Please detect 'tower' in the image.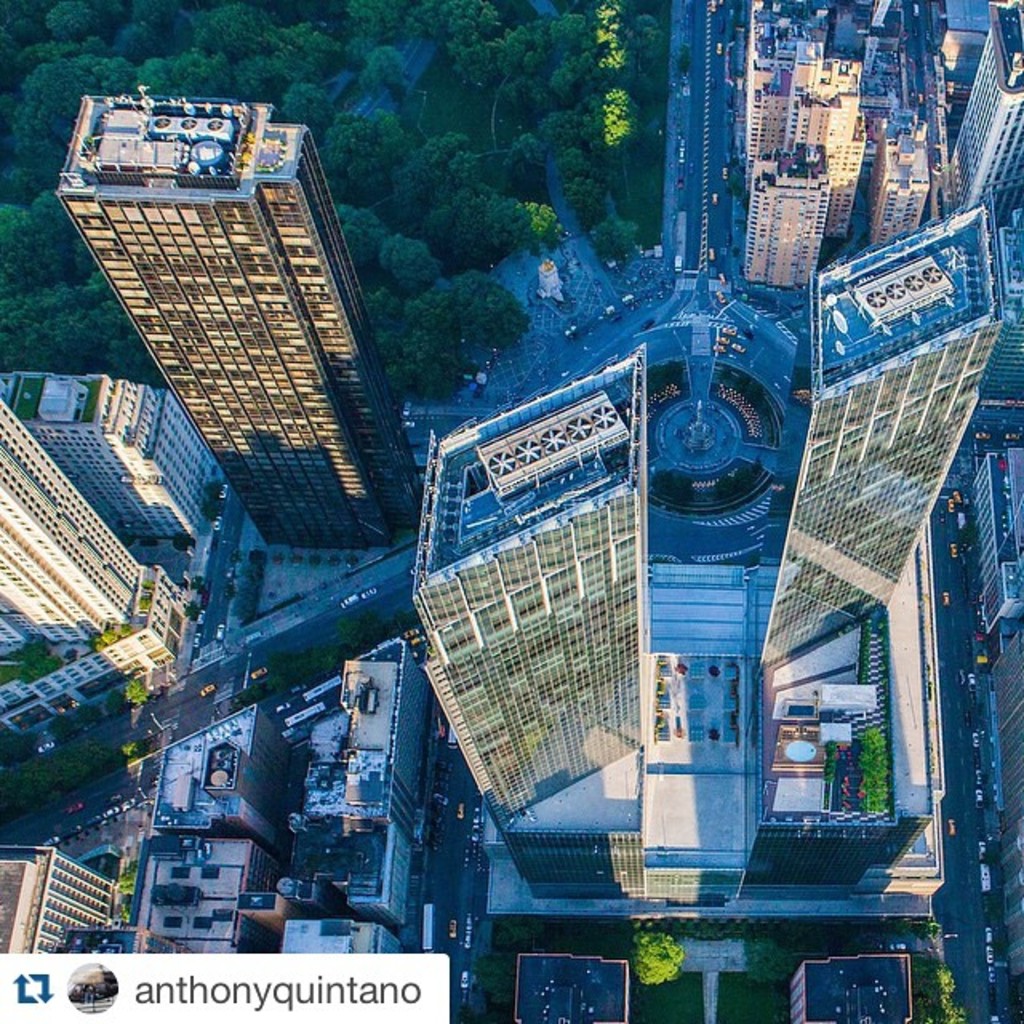
x1=397, y1=334, x2=653, y2=834.
